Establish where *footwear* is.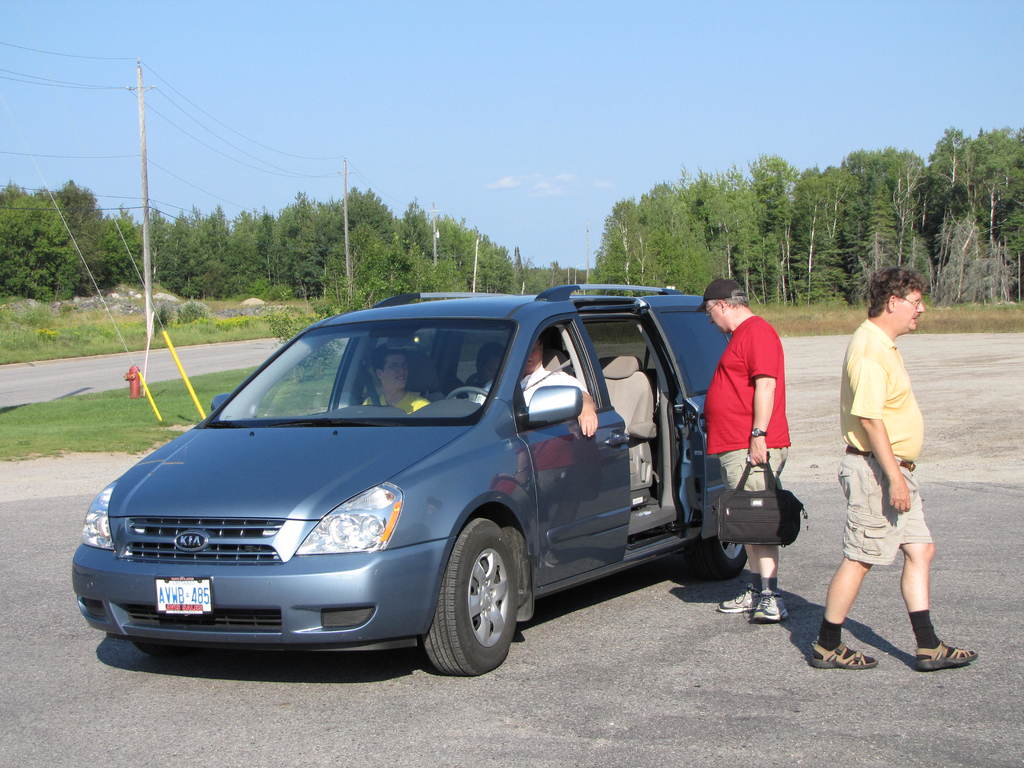
Established at BBox(756, 589, 788, 624).
